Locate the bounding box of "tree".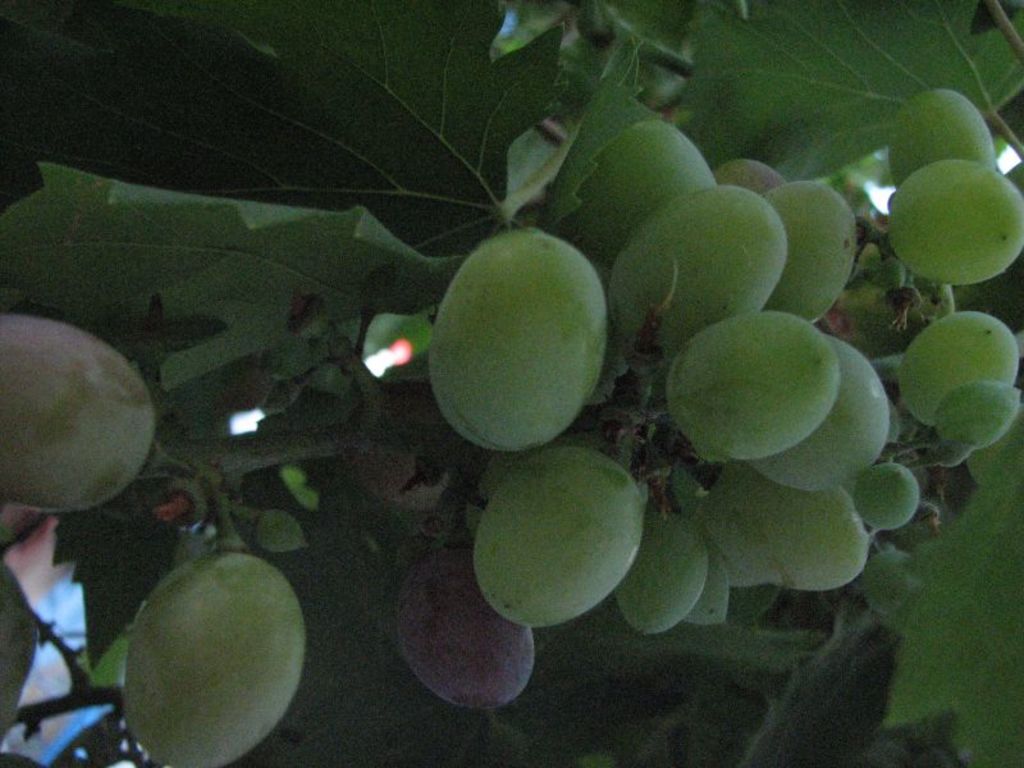
Bounding box: [left=18, top=0, right=1023, bottom=719].
